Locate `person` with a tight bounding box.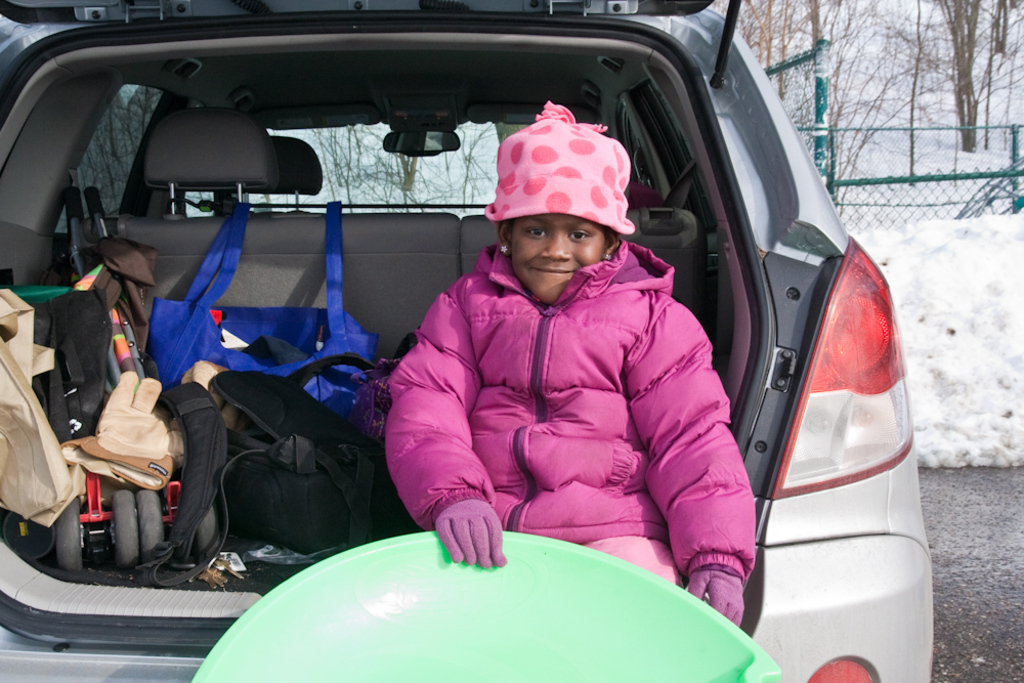
{"x1": 384, "y1": 97, "x2": 755, "y2": 628}.
